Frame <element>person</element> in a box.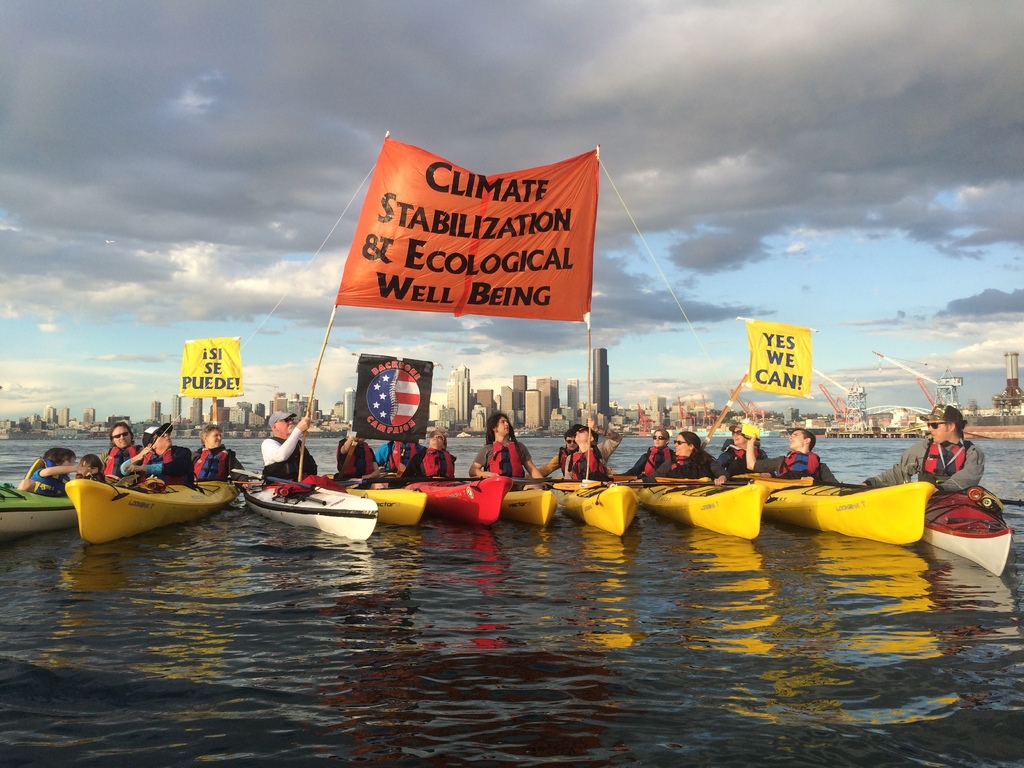
box(863, 408, 984, 497).
